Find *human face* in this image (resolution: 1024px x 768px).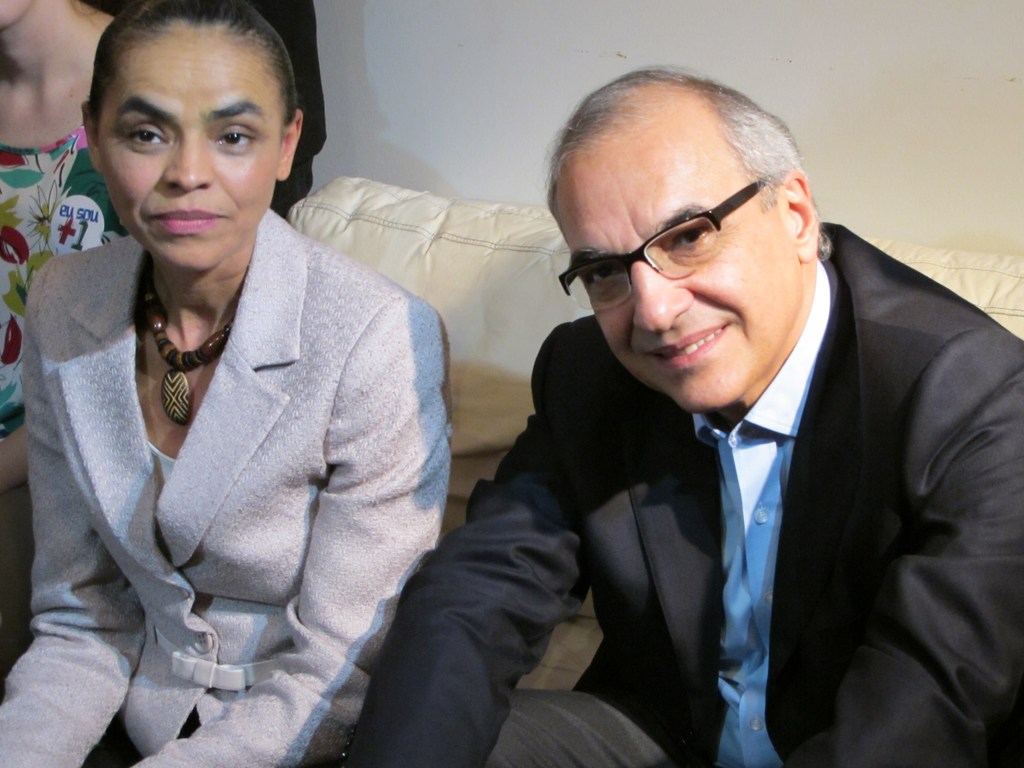
pyautogui.locateOnScreen(556, 147, 801, 408).
